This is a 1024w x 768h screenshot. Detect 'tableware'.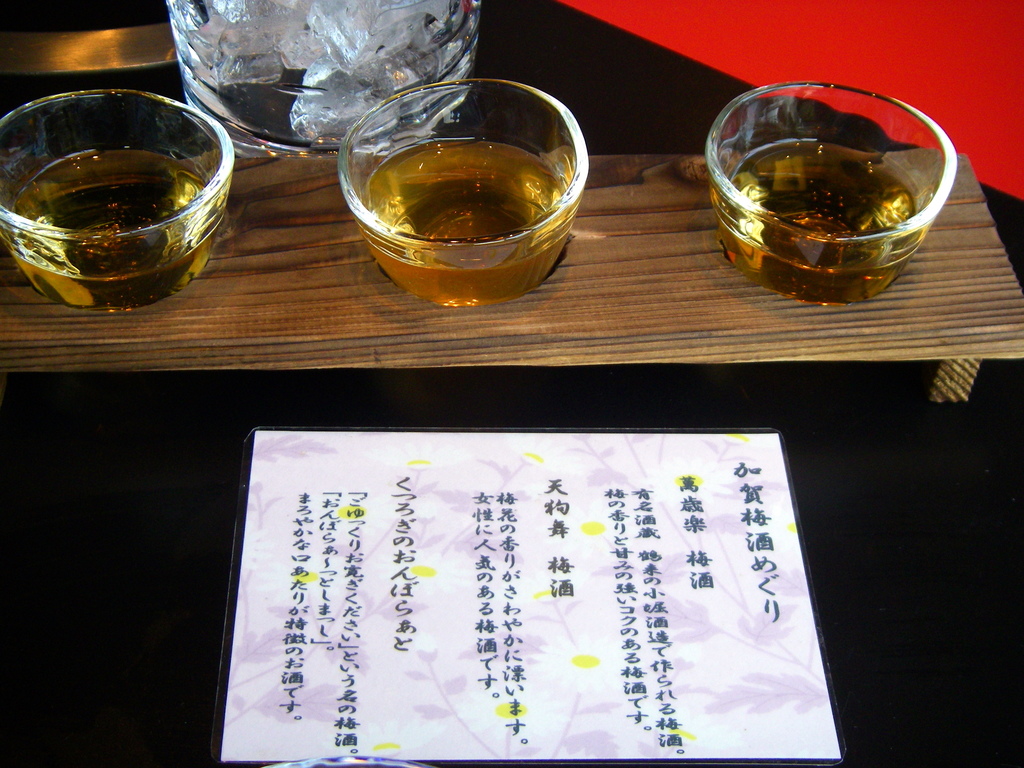
bbox=[339, 80, 589, 308].
